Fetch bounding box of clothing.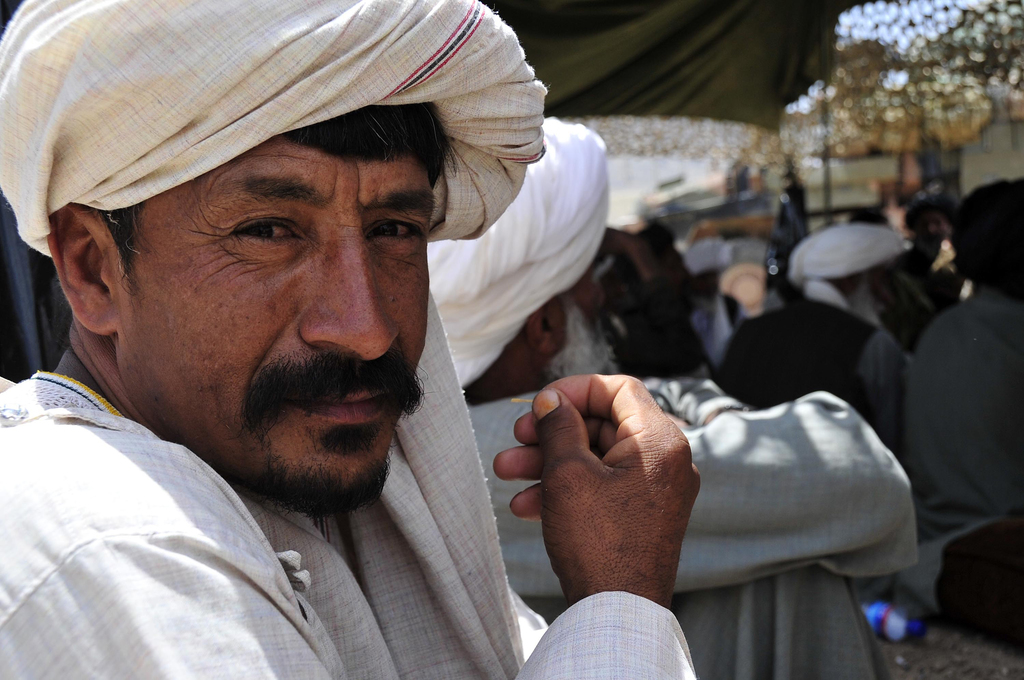
Bbox: 785/217/907/306.
